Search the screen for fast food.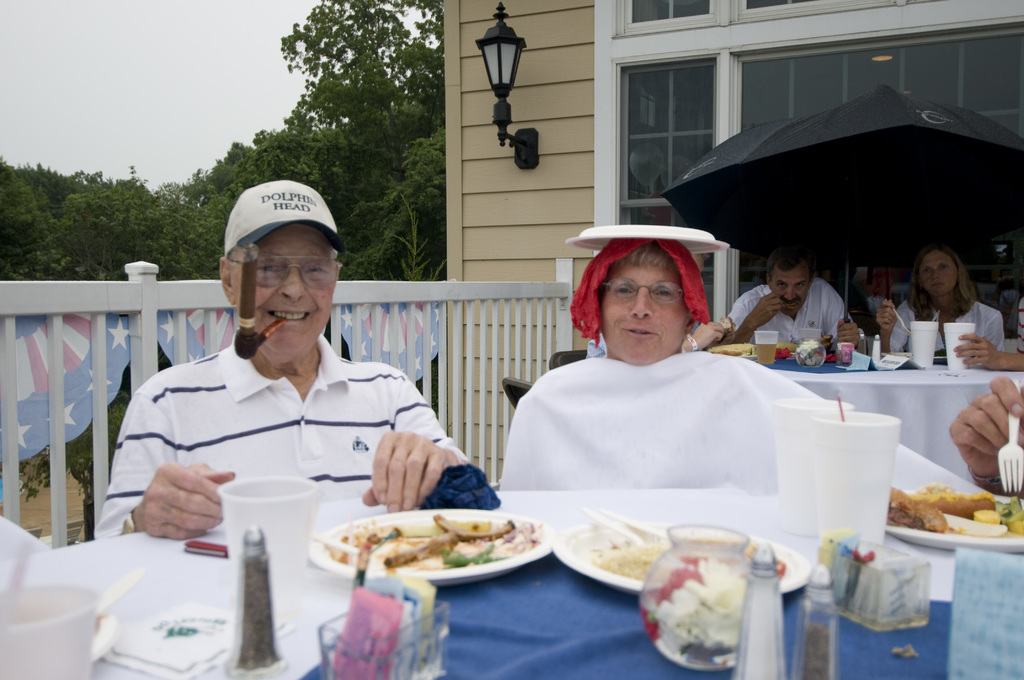
Found at x1=915 y1=490 x2=1001 y2=519.
